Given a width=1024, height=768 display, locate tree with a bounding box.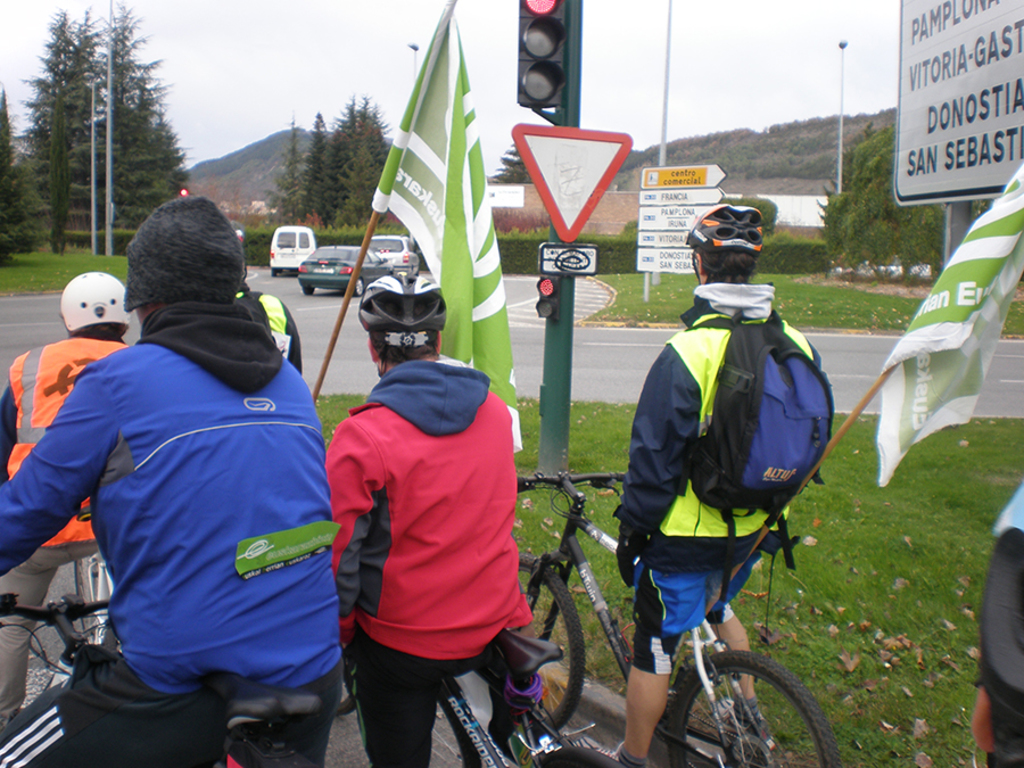
Located: bbox=(0, 79, 43, 263).
